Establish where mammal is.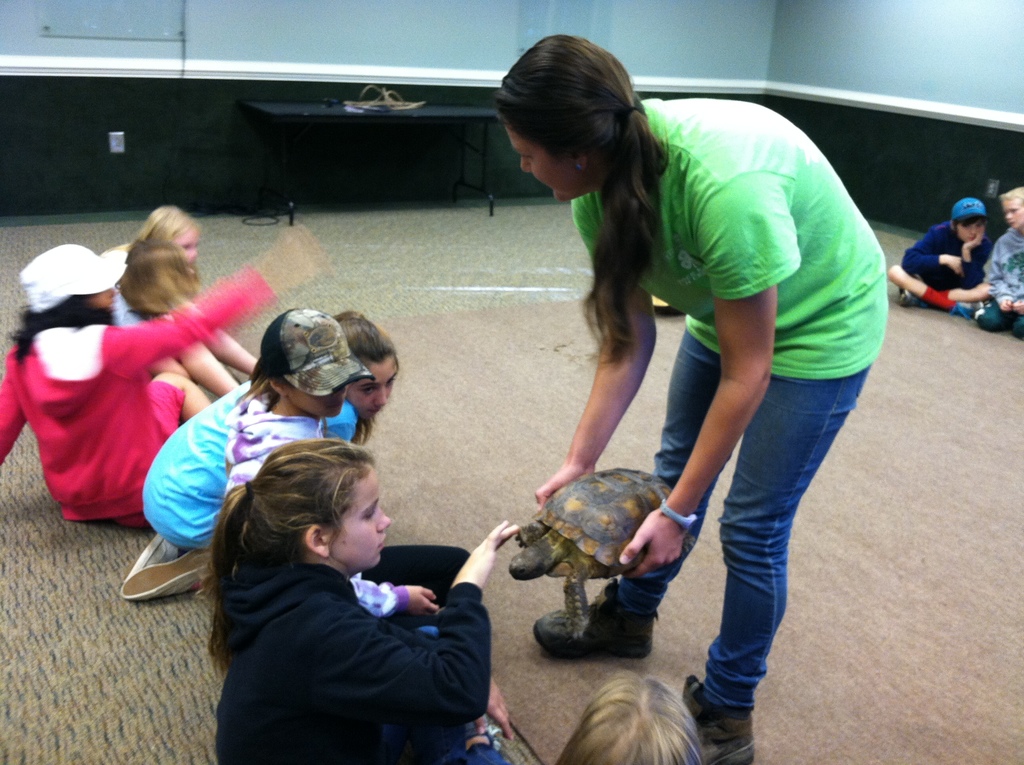
Established at pyautogui.locateOnScreen(0, 245, 326, 530).
